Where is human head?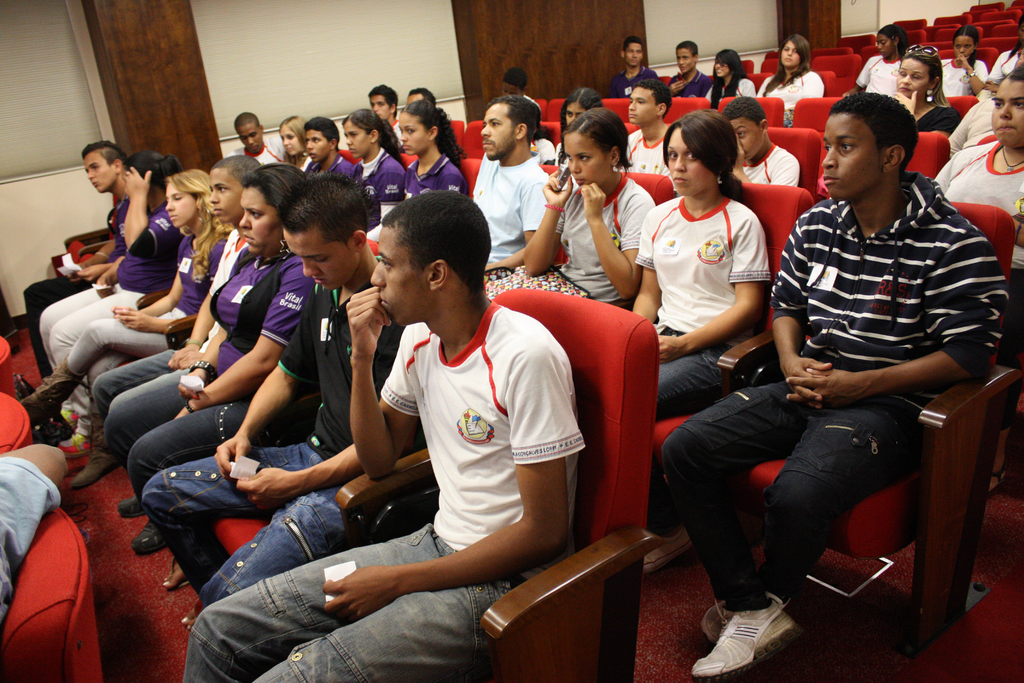
[408,89,435,103].
